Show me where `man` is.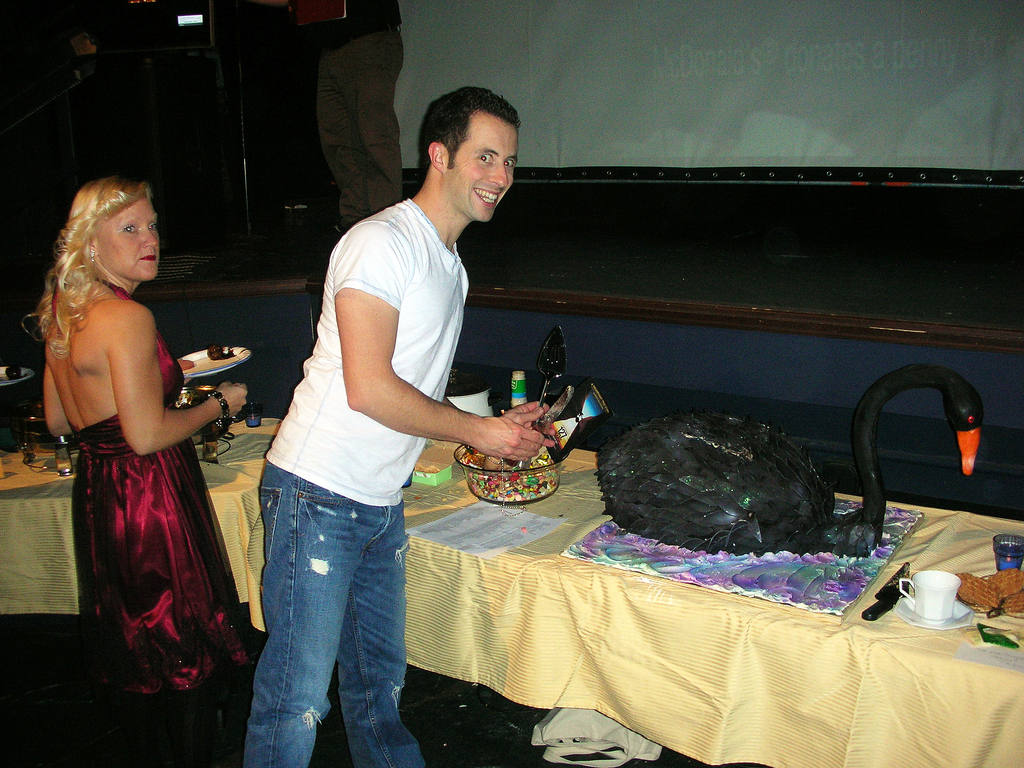
`man` is at [263,0,406,232].
